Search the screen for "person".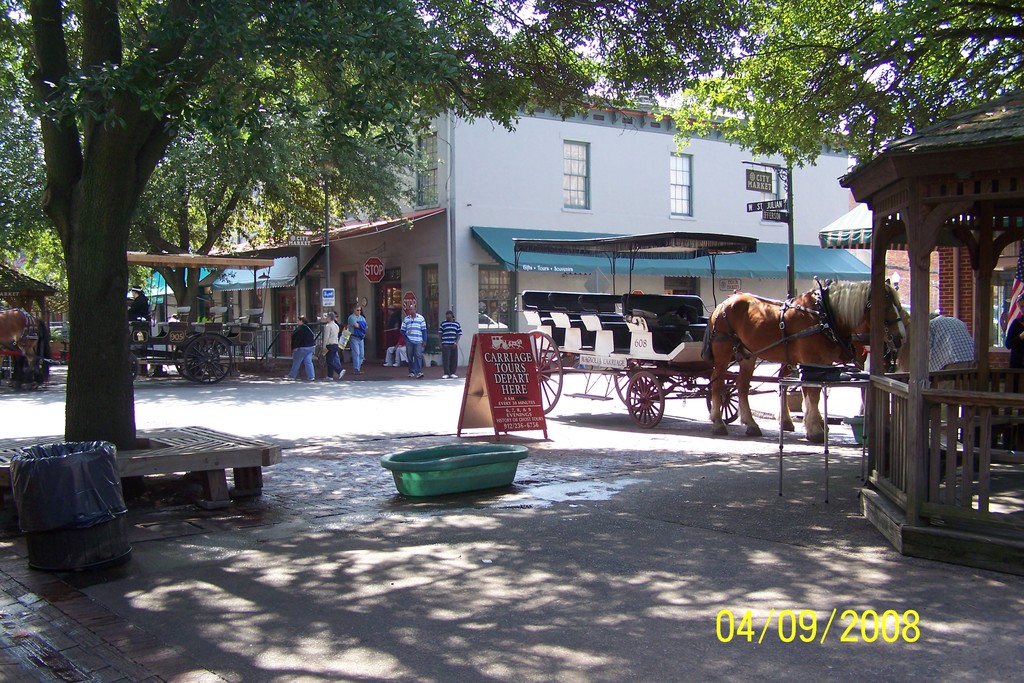
Found at [401,301,427,379].
